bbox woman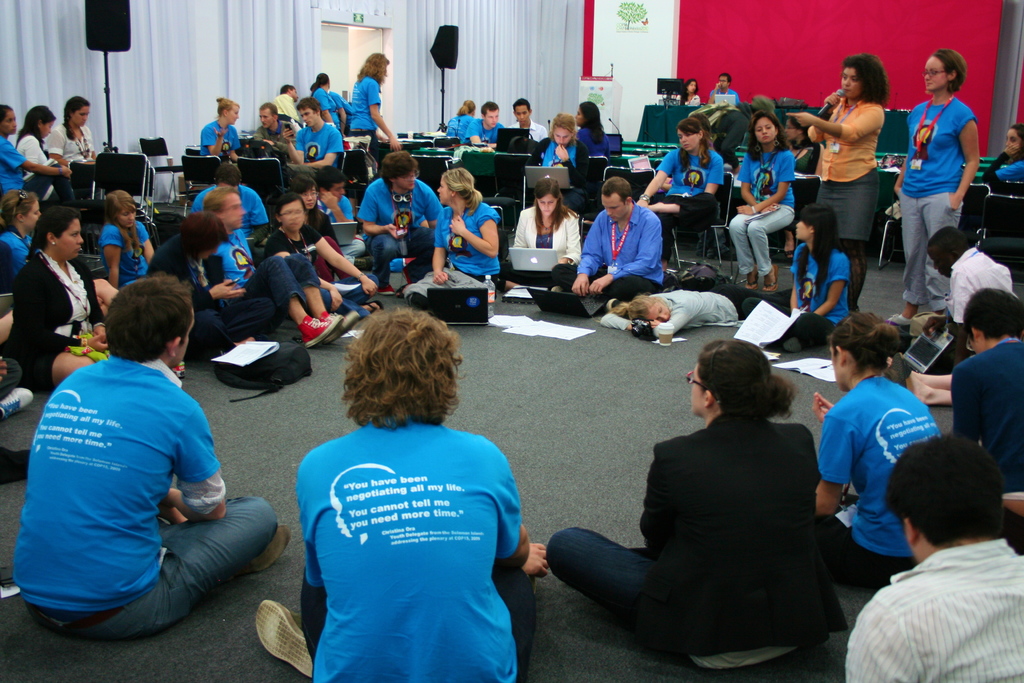
{"left": 95, "top": 191, "right": 161, "bottom": 289}
